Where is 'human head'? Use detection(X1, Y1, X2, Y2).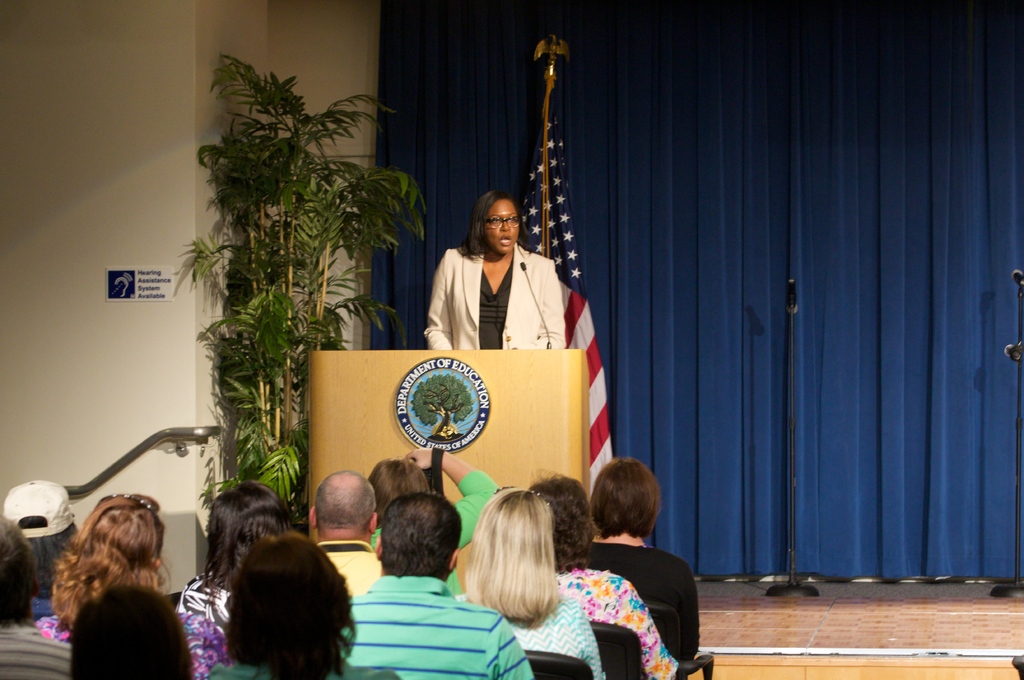
detection(4, 476, 77, 569).
